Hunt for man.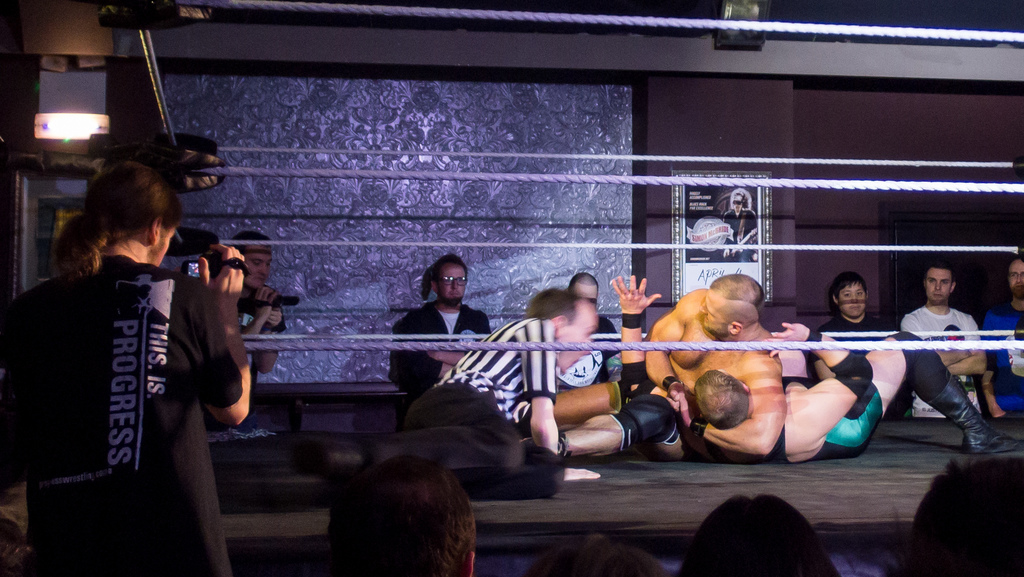
Hunted down at detection(899, 266, 987, 409).
